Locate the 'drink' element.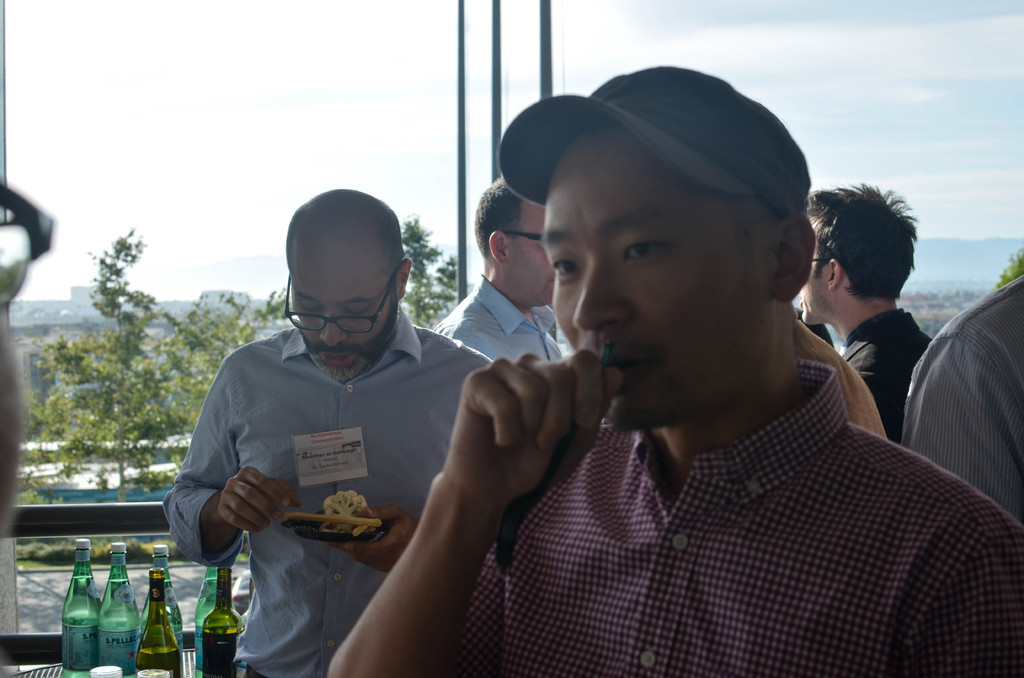
Element bbox: (x1=148, y1=557, x2=183, y2=674).
